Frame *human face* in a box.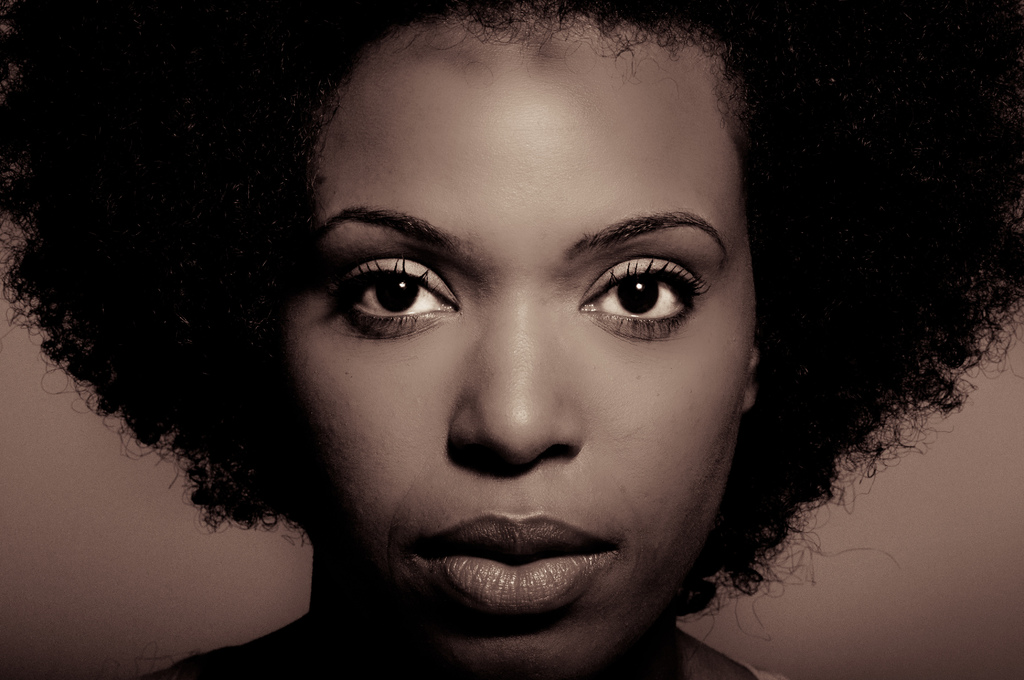
bbox(272, 19, 756, 679).
